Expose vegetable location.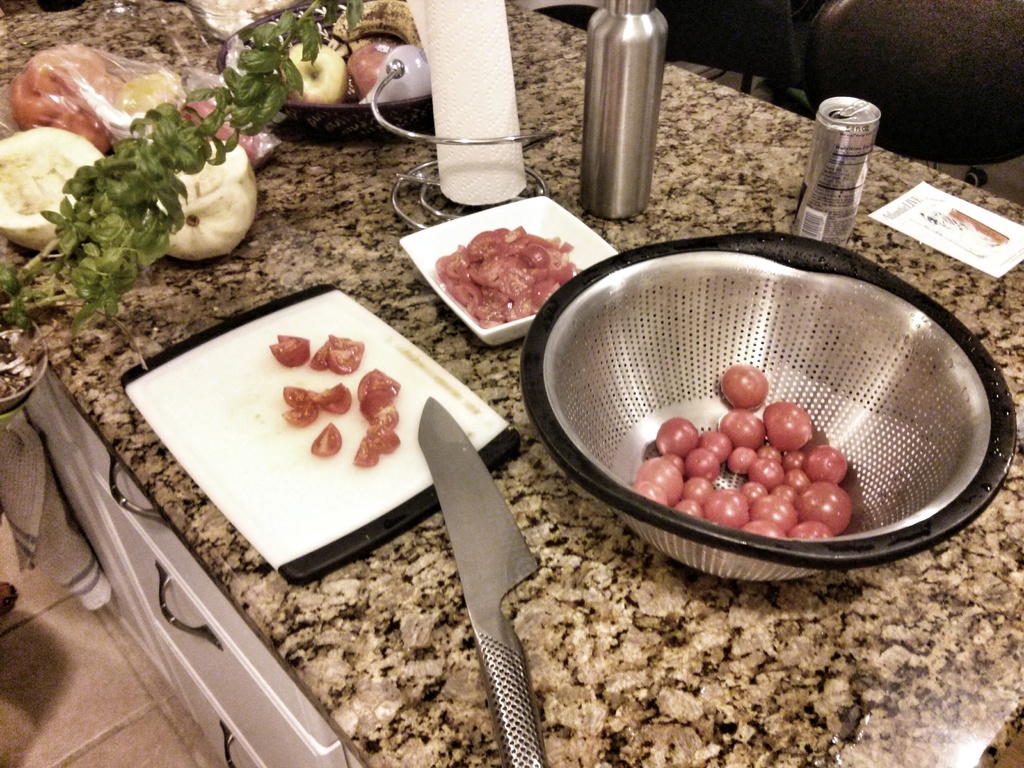
Exposed at BBox(312, 332, 369, 373).
